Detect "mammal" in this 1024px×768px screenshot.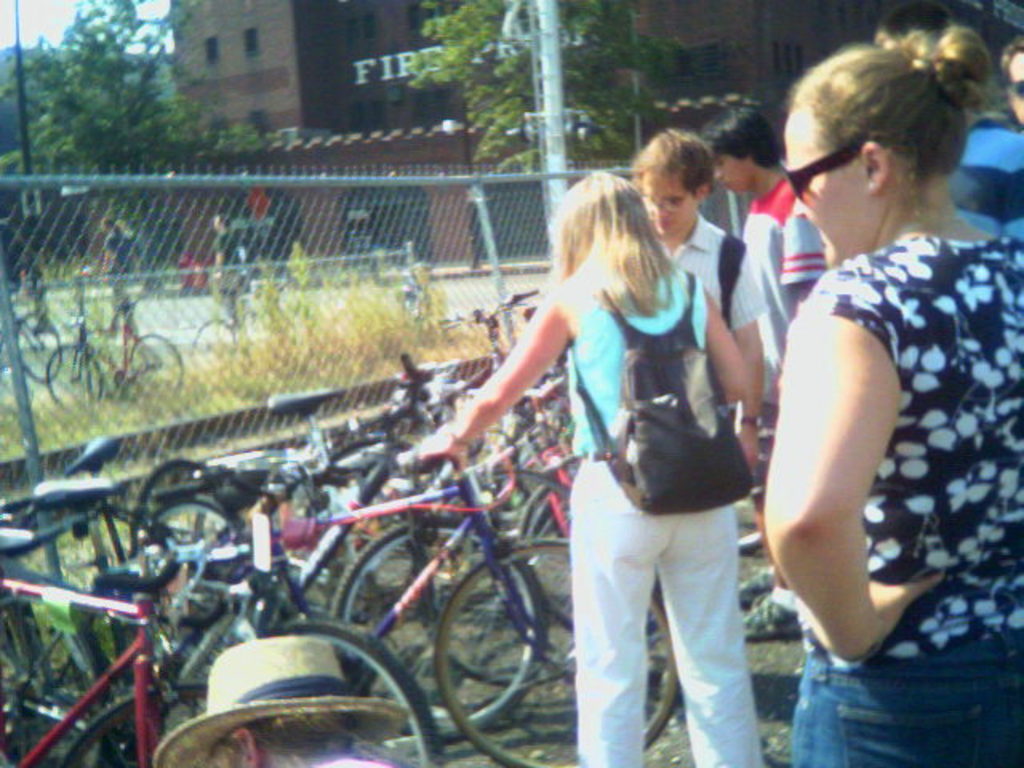
Detection: 186/246/210/294.
